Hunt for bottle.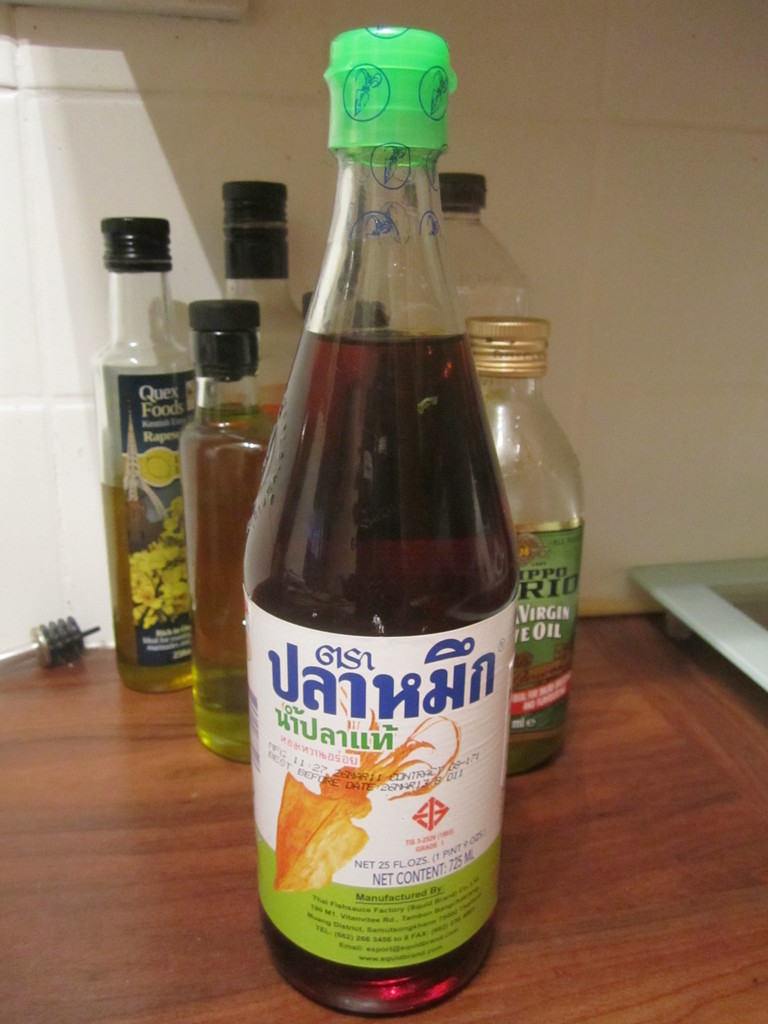
Hunted down at (426, 156, 541, 345).
